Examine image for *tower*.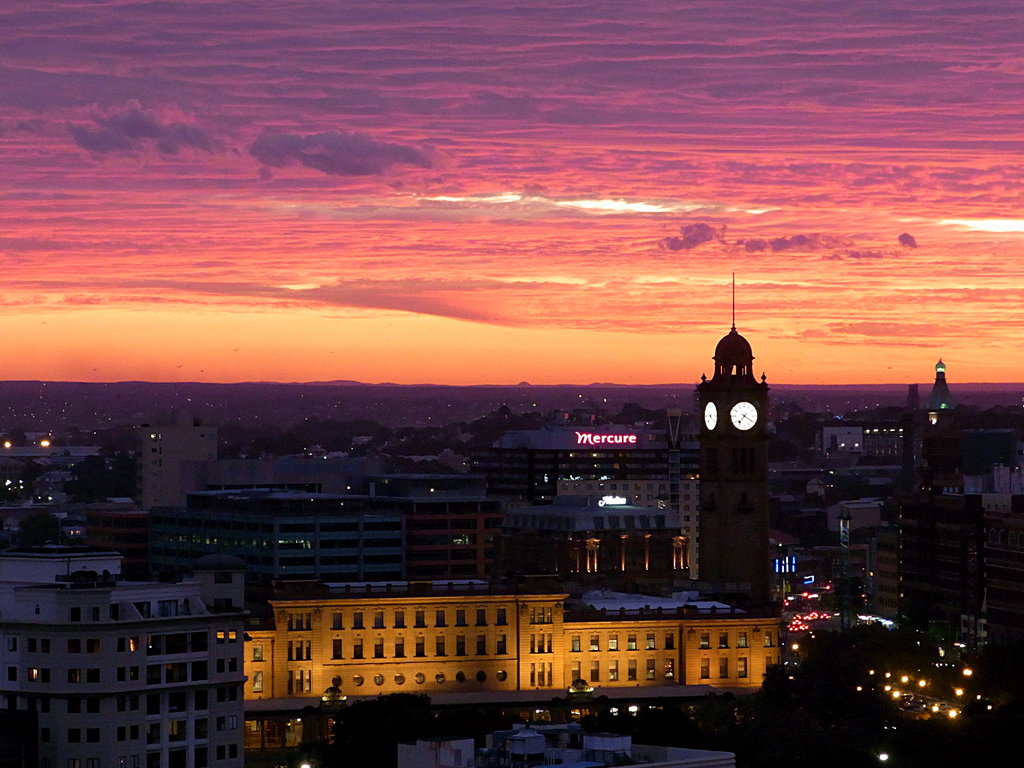
Examination result: BBox(685, 272, 775, 604).
